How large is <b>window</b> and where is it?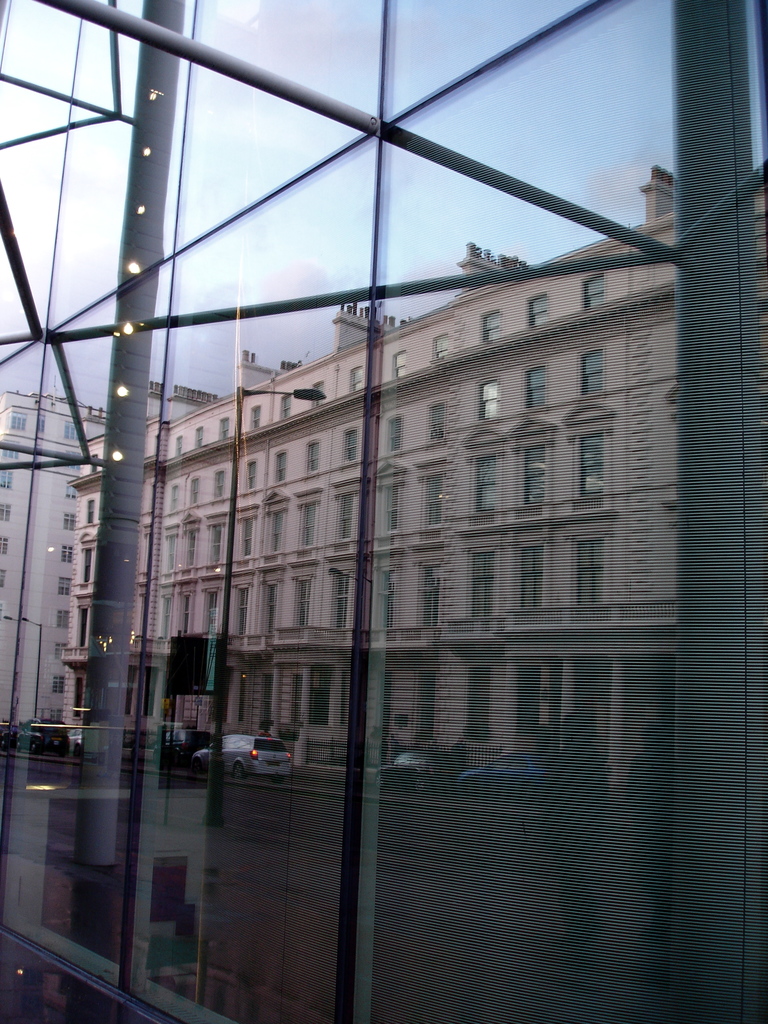
Bounding box: select_region(410, 675, 436, 738).
